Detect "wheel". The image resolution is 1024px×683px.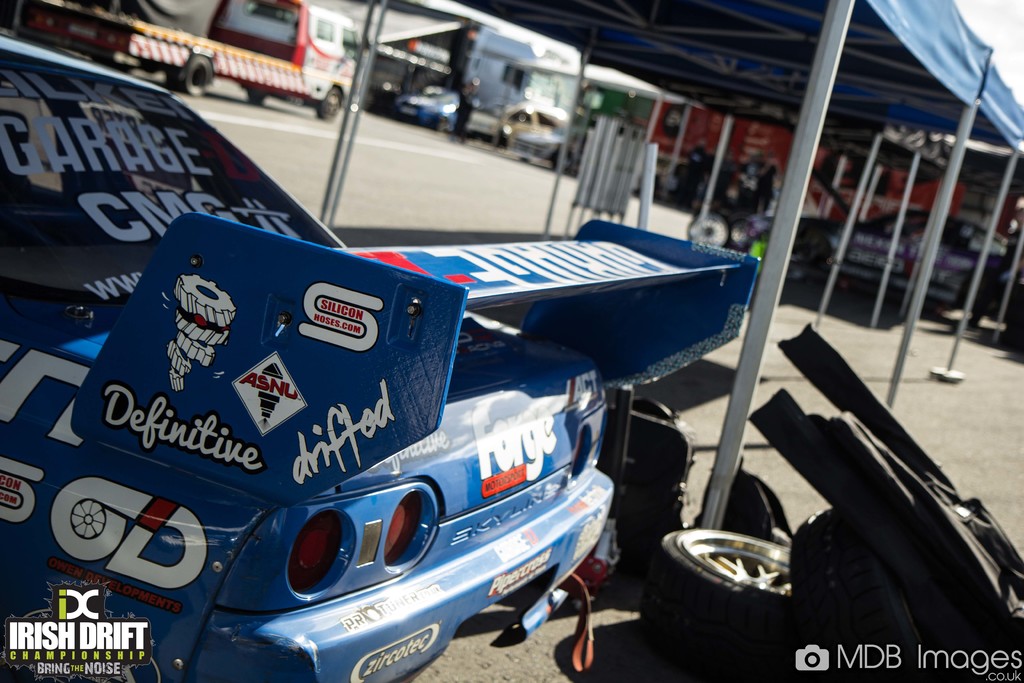
x1=794, y1=231, x2=829, y2=281.
